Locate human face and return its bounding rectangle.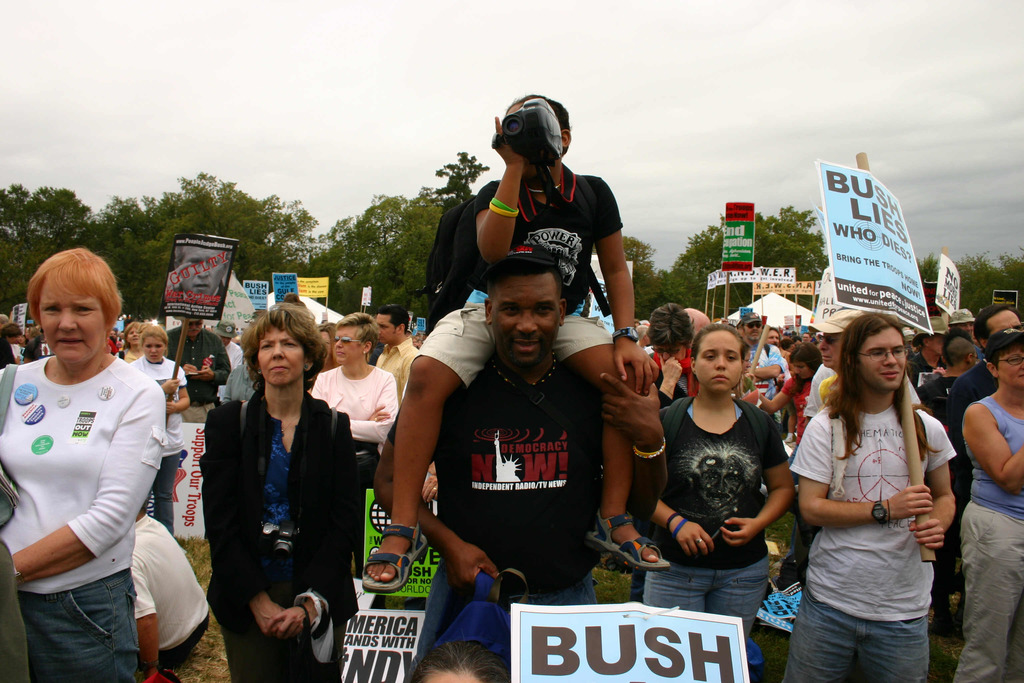
<box>255,323,296,383</box>.
